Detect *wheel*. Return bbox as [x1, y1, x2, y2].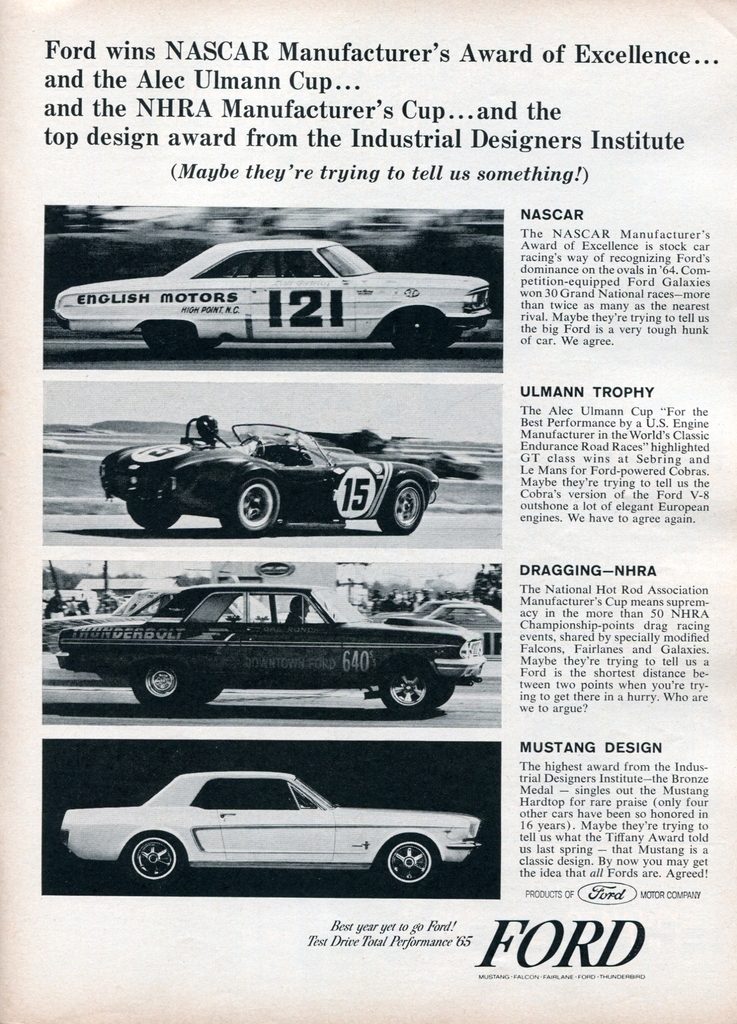
[140, 319, 193, 357].
